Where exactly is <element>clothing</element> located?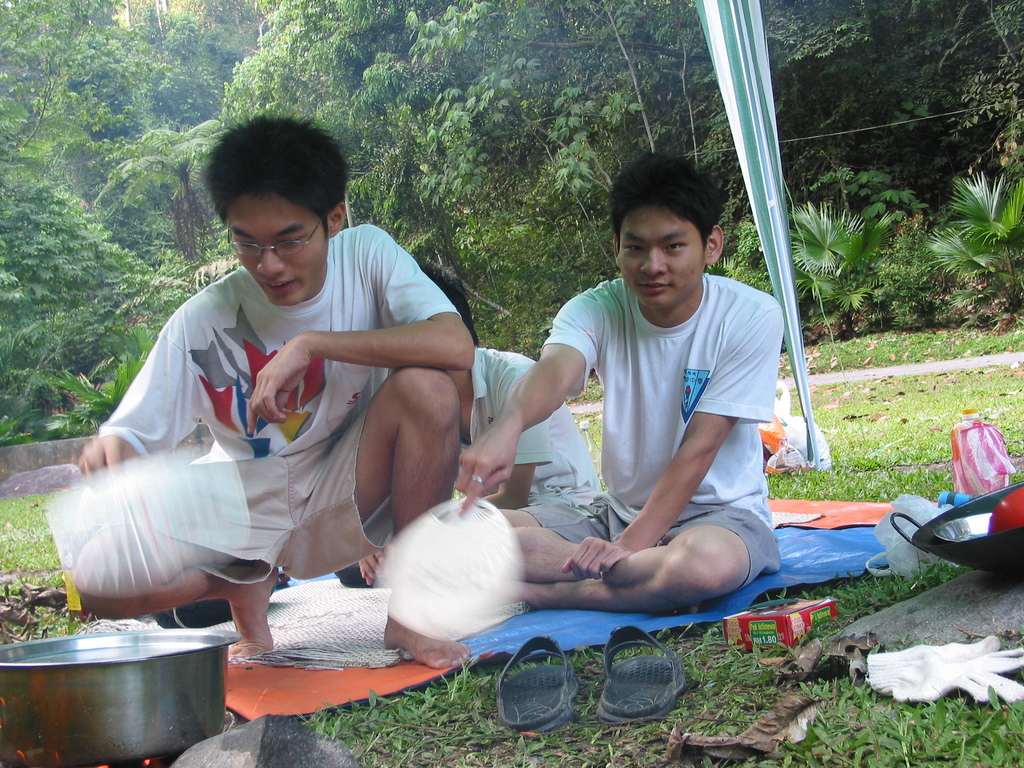
Its bounding box is (517,273,785,601).
